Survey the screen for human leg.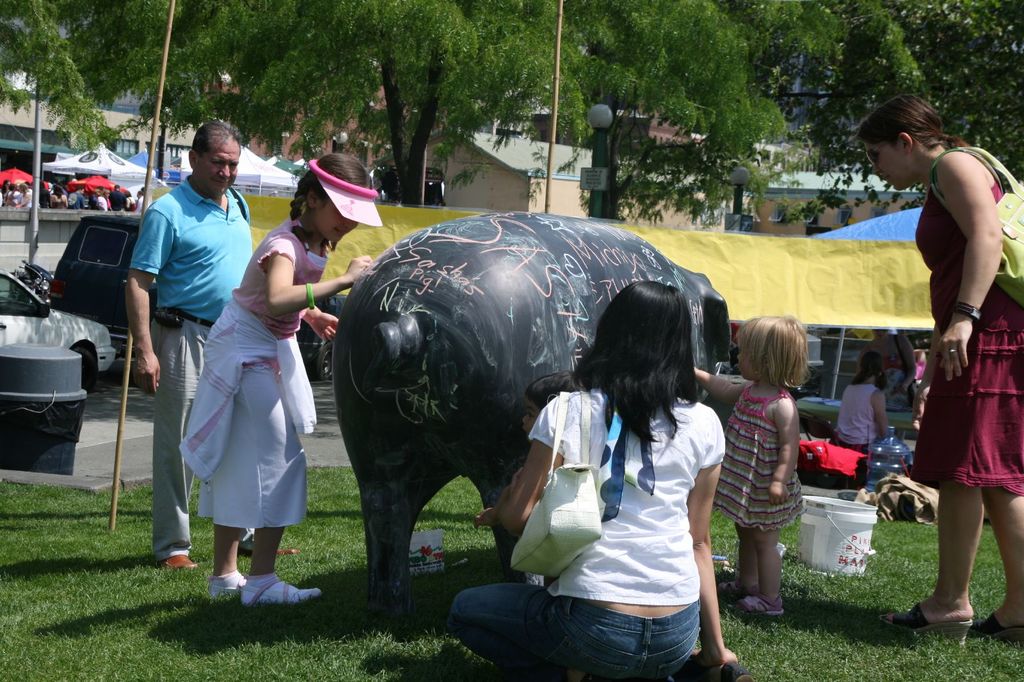
Survey found: [242, 532, 319, 607].
